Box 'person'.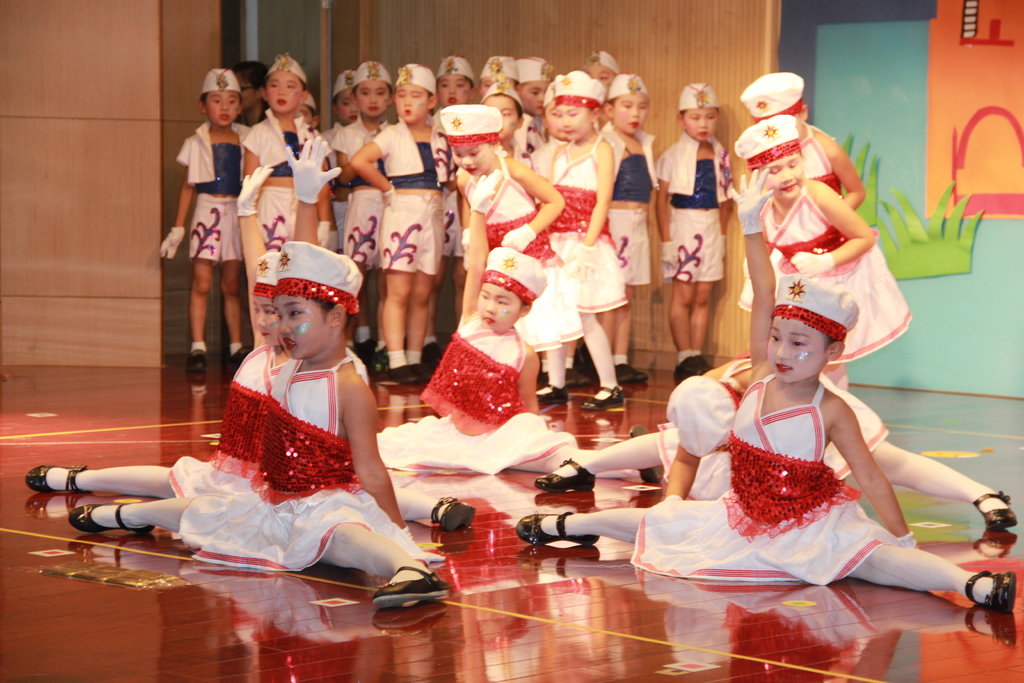
pyautogui.locateOnScreen(510, 60, 556, 171).
